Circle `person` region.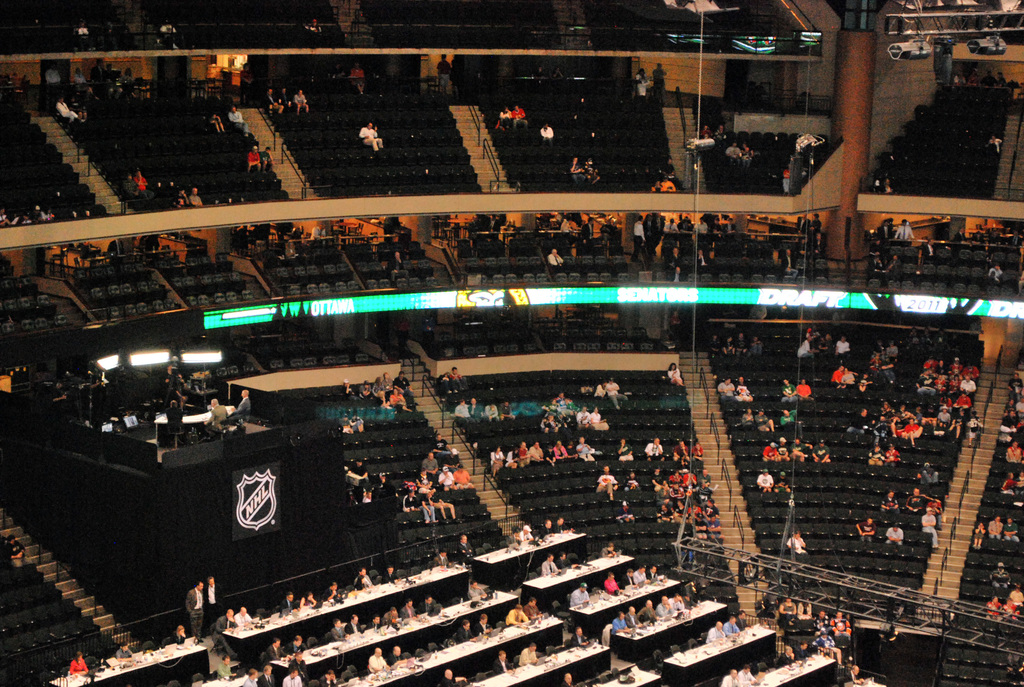
Region: <region>516, 642, 538, 666</region>.
